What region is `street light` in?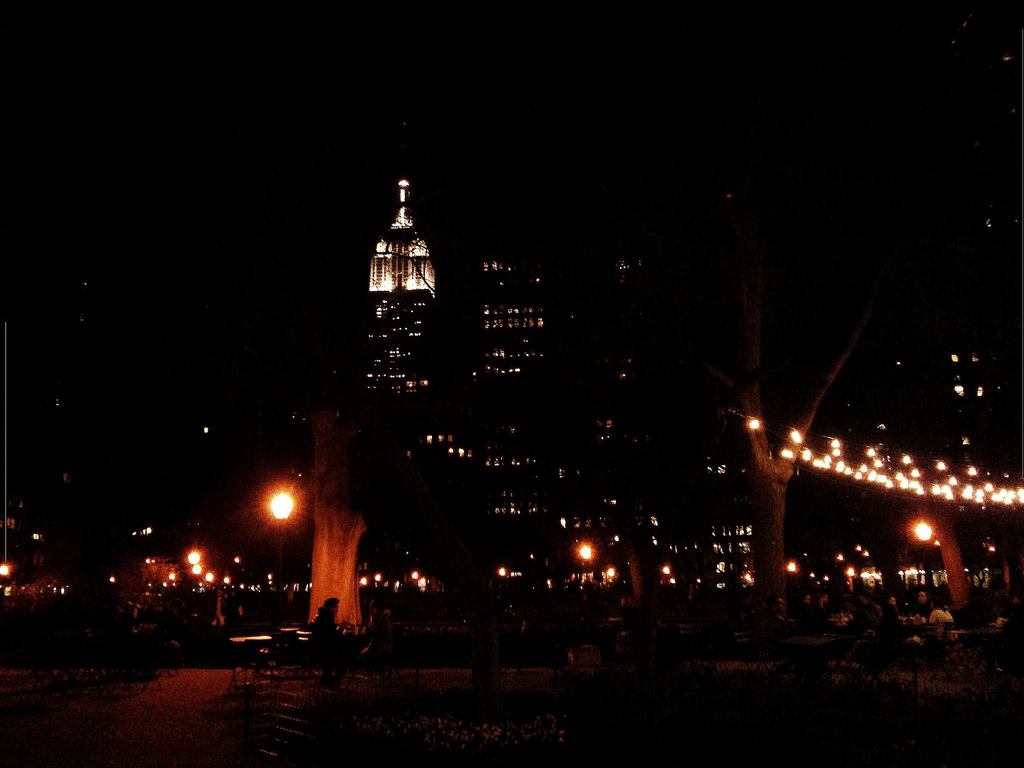
0,560,10,575.
